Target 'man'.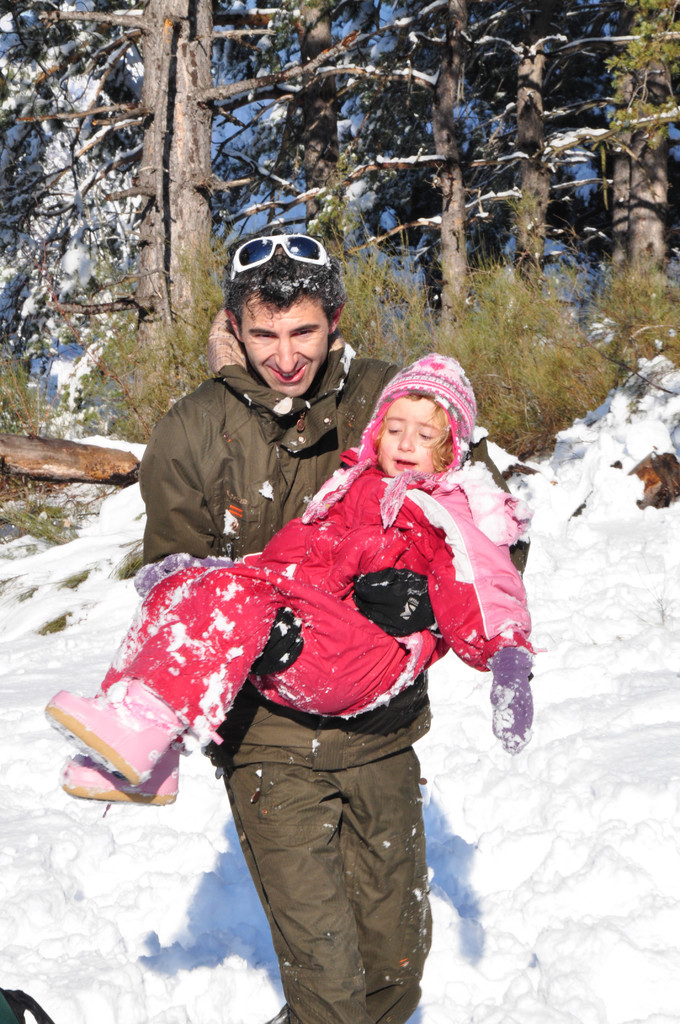
Target region: 140:236:528:1023.
